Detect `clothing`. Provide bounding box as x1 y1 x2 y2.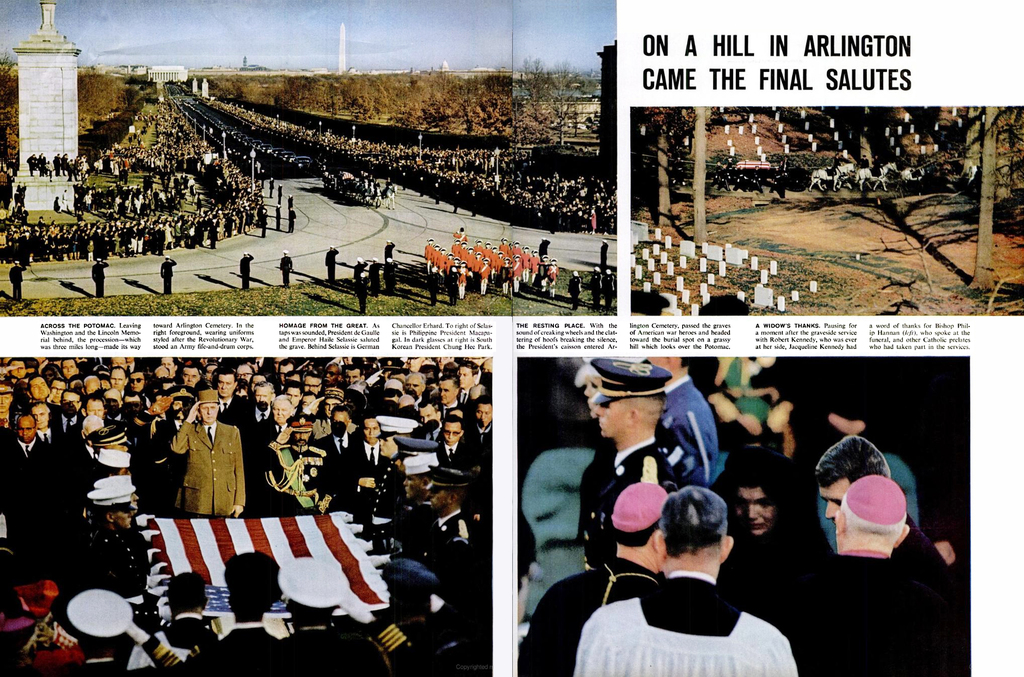
574 282 580 320.
